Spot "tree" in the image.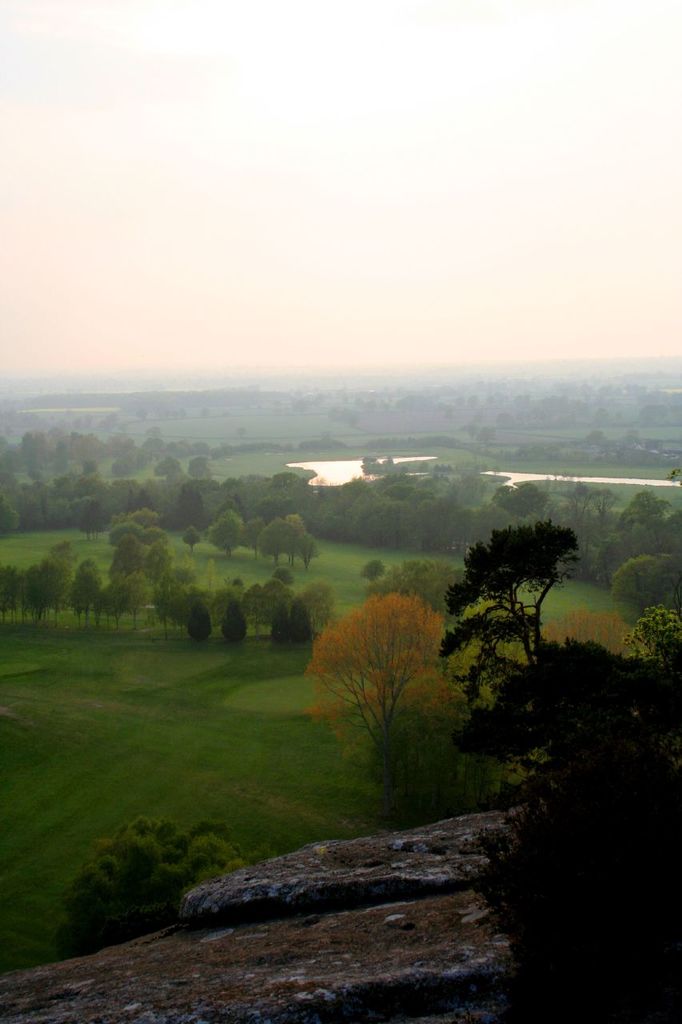
"tree" found at rect(351, 550, 386, 584).
